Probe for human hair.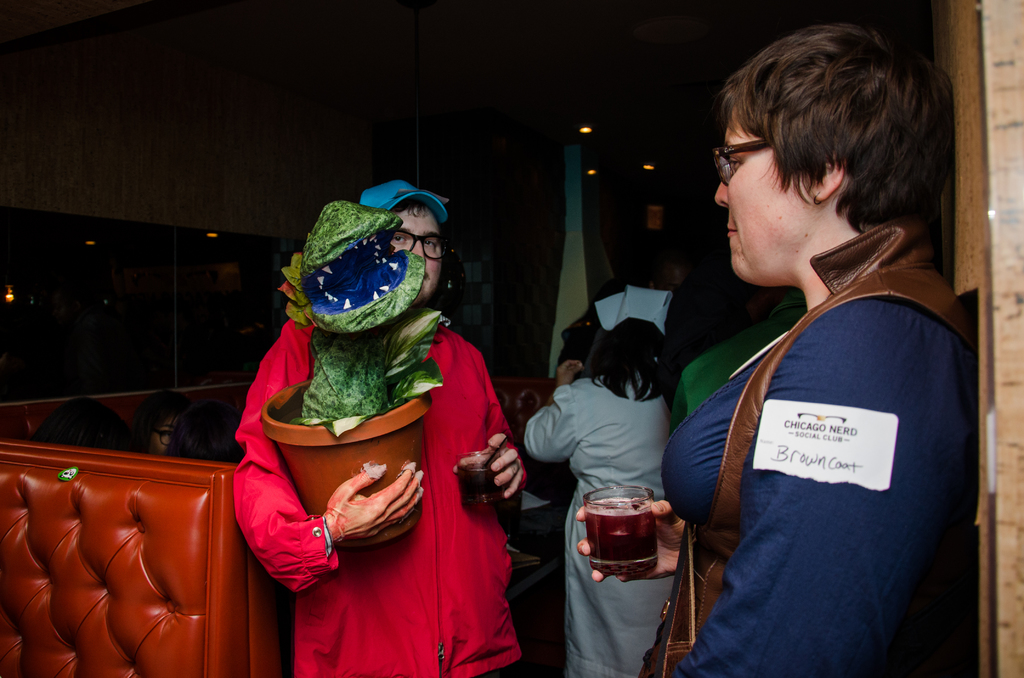
Probe result: {"left": 163, "top": 401, "right": 247, "bottom": 462}.
